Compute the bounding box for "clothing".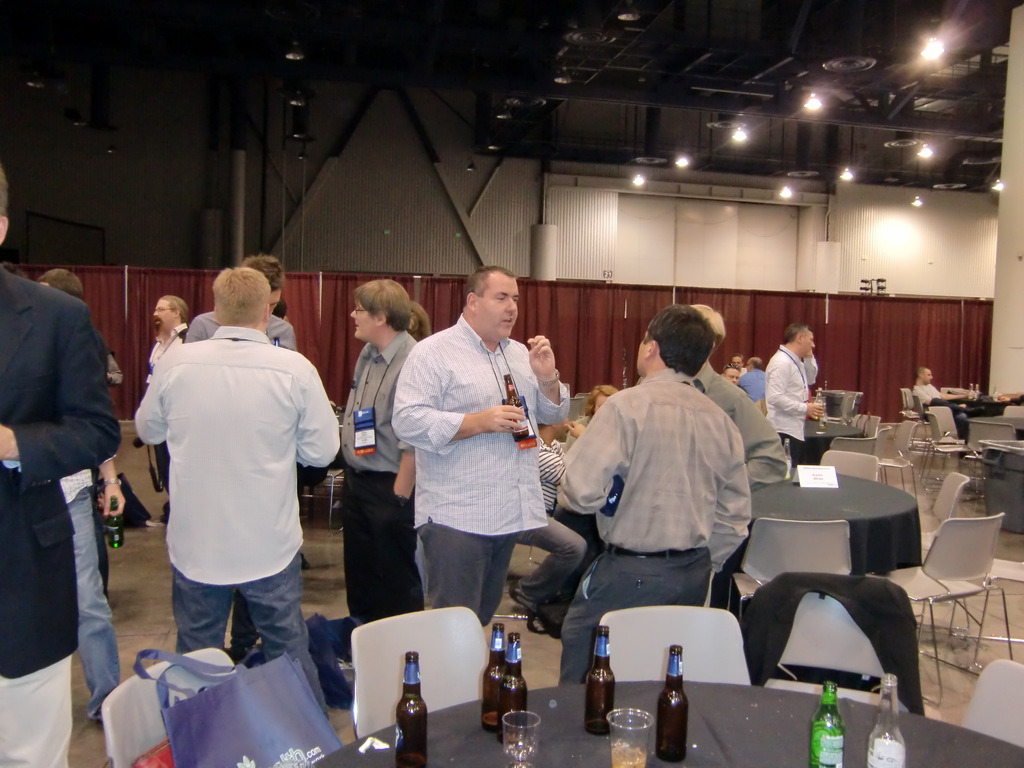
<region>511, 433, 595, 606</region>.
